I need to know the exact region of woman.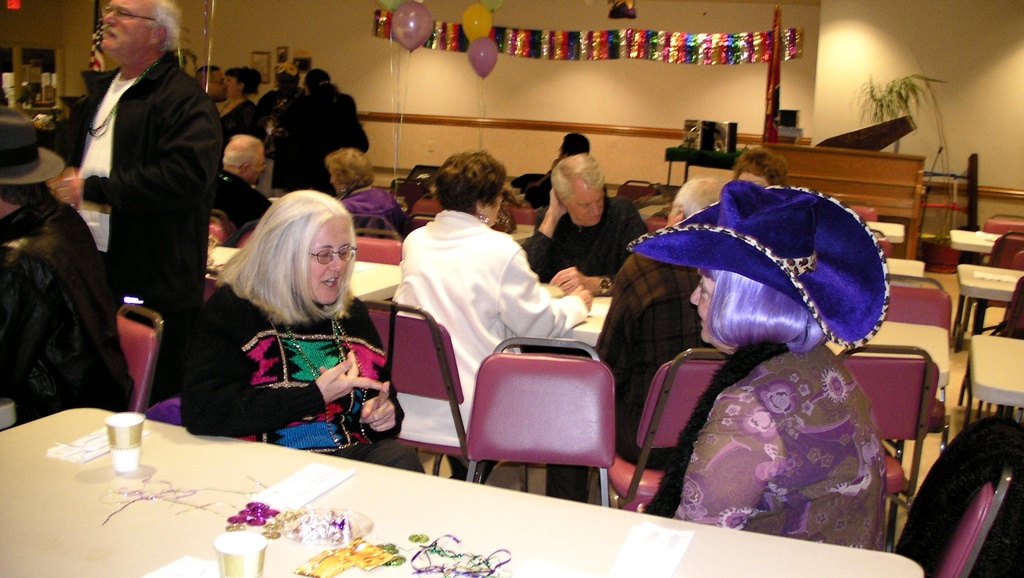
Region: select_region(325, 144, 401, 231).
